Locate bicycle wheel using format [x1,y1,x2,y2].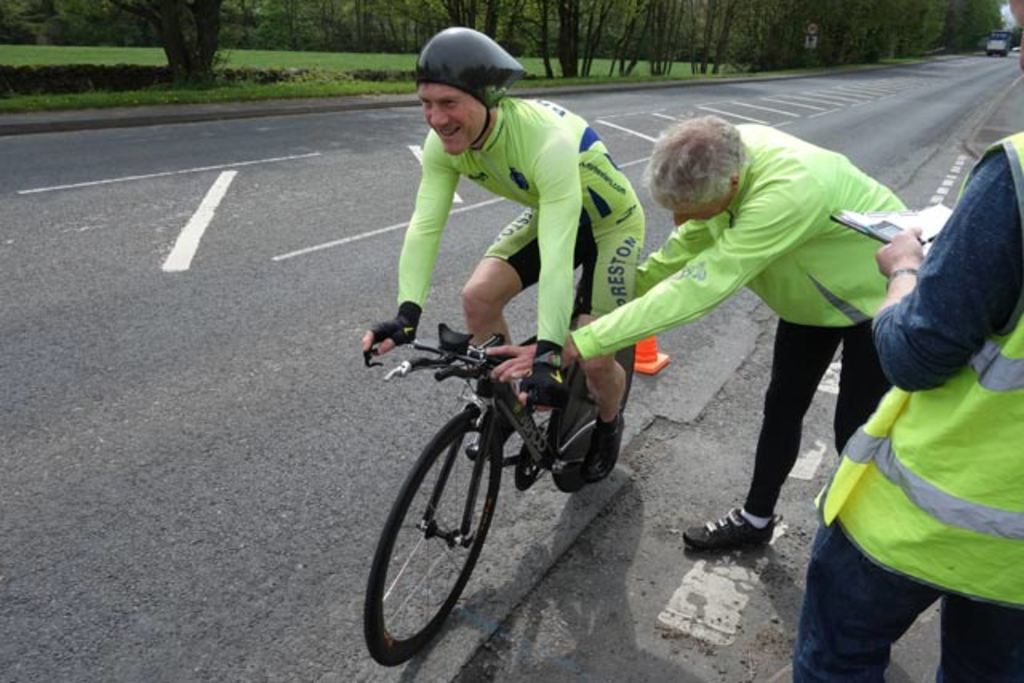
[544,339,638,477].
